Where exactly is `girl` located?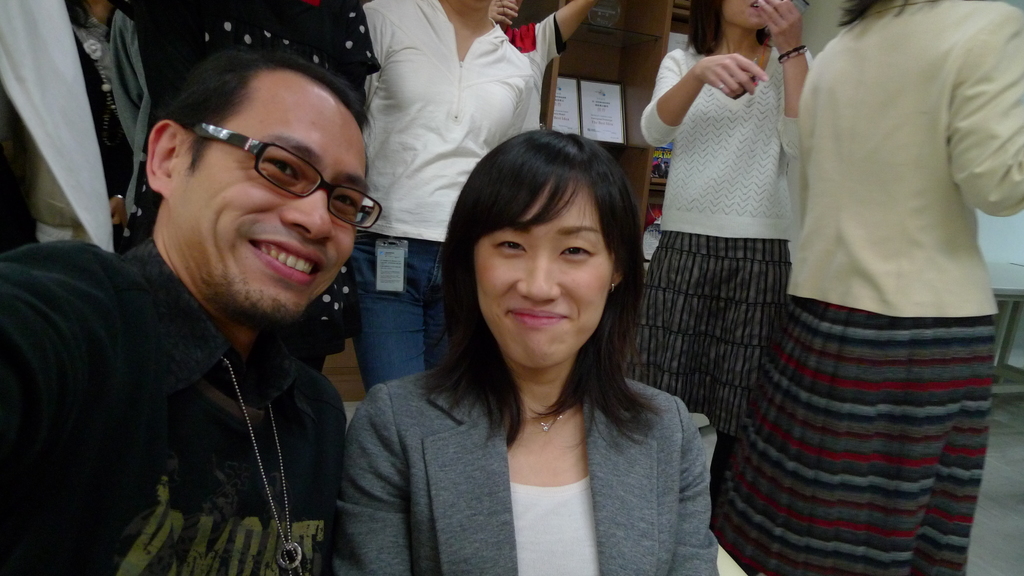
Its bounding box is 345, 131, 714, 575.
